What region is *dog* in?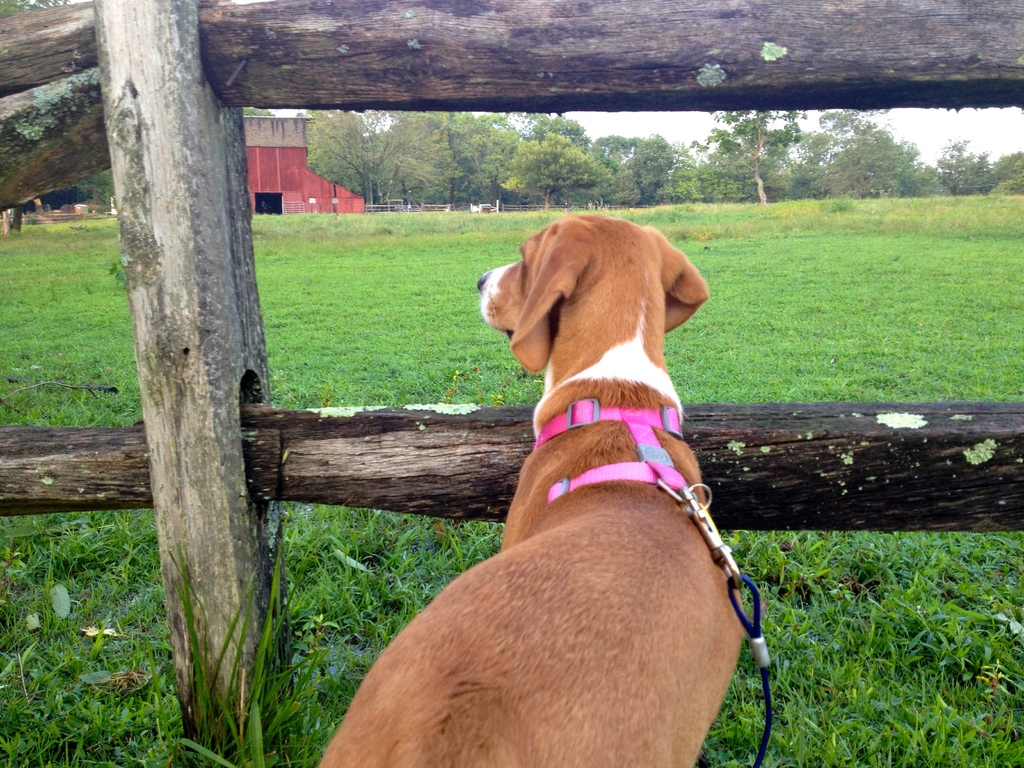
319/212/748/767.
